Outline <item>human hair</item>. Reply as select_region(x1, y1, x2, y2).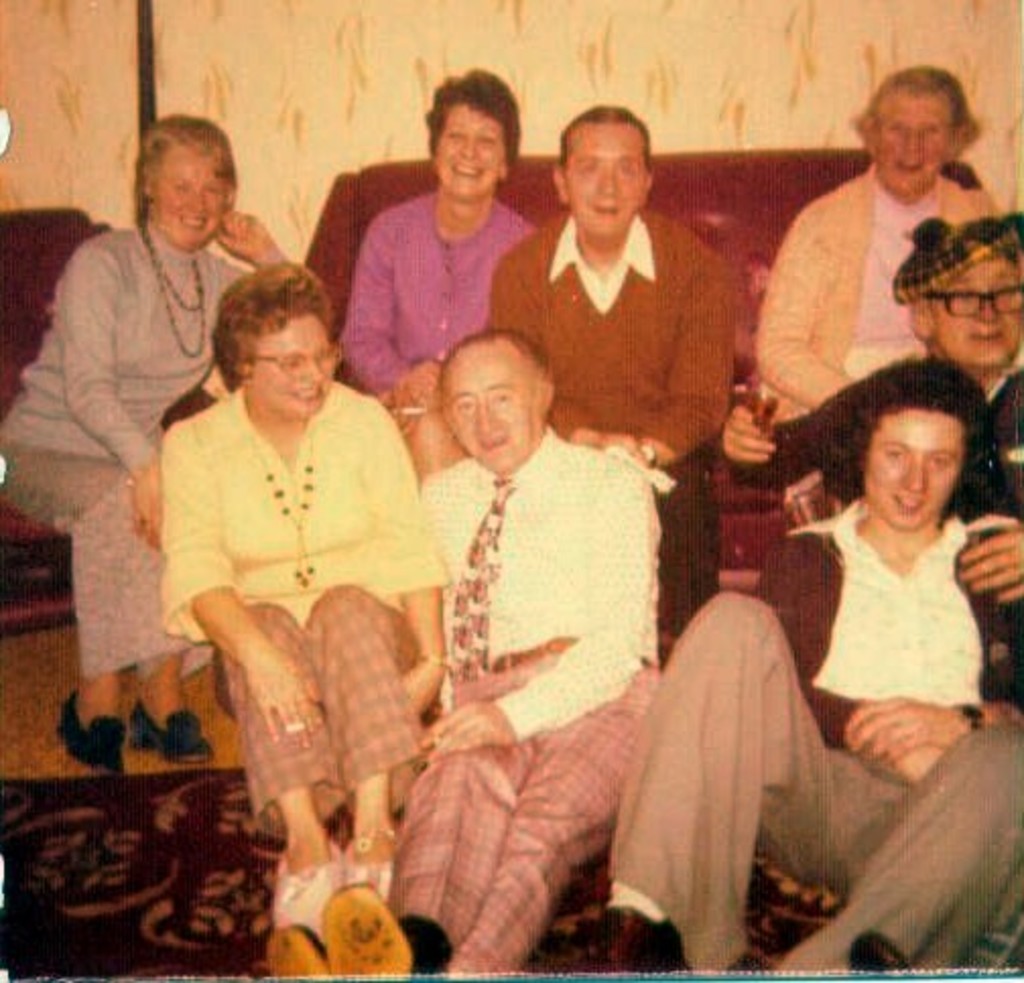
select_region(912, 246, 1022, 319).
